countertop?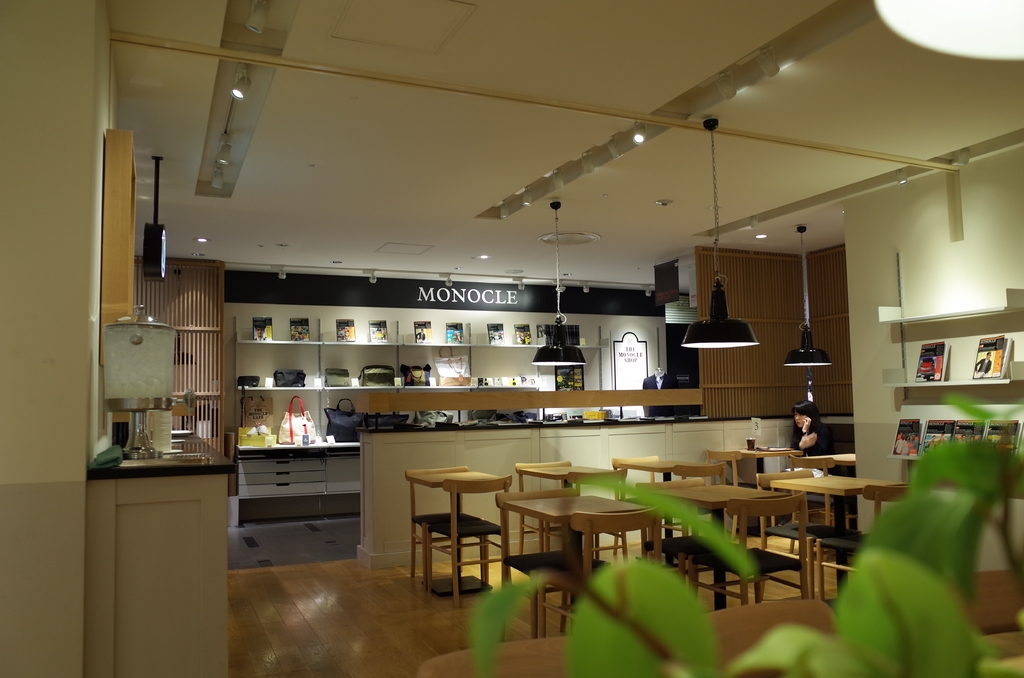
234/430/367/528
